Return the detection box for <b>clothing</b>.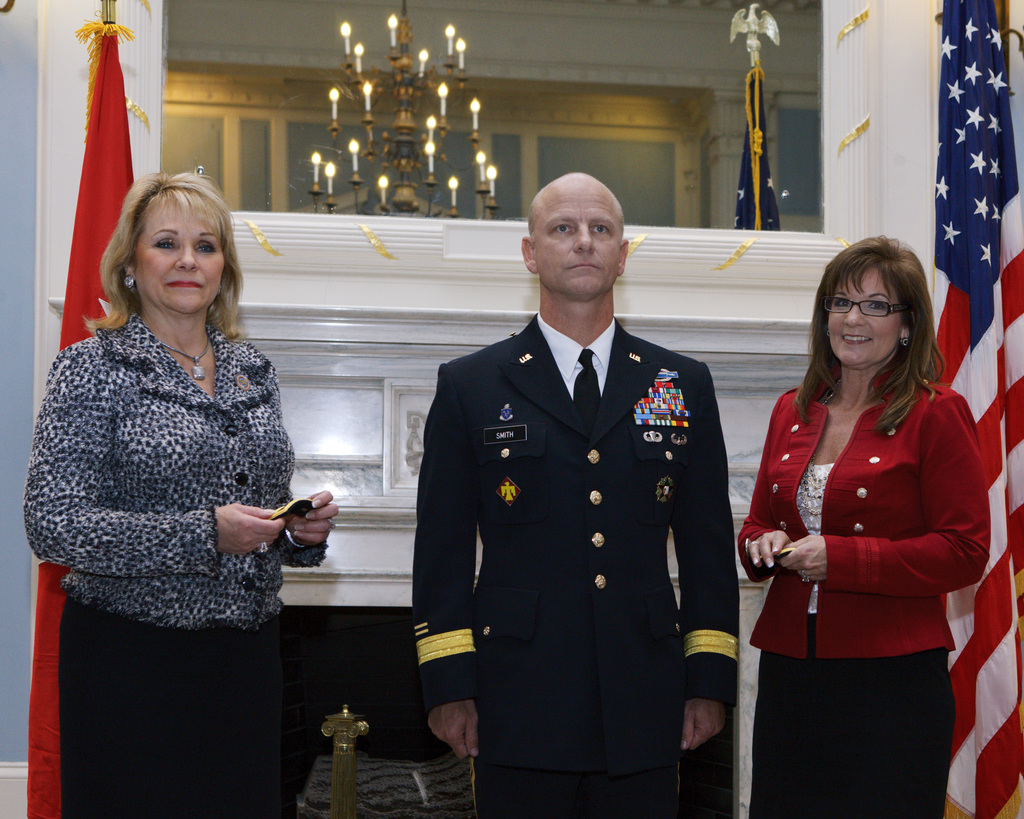
{"x1": 411, "y1": 314, "x2": 739, "y2": 818}.
